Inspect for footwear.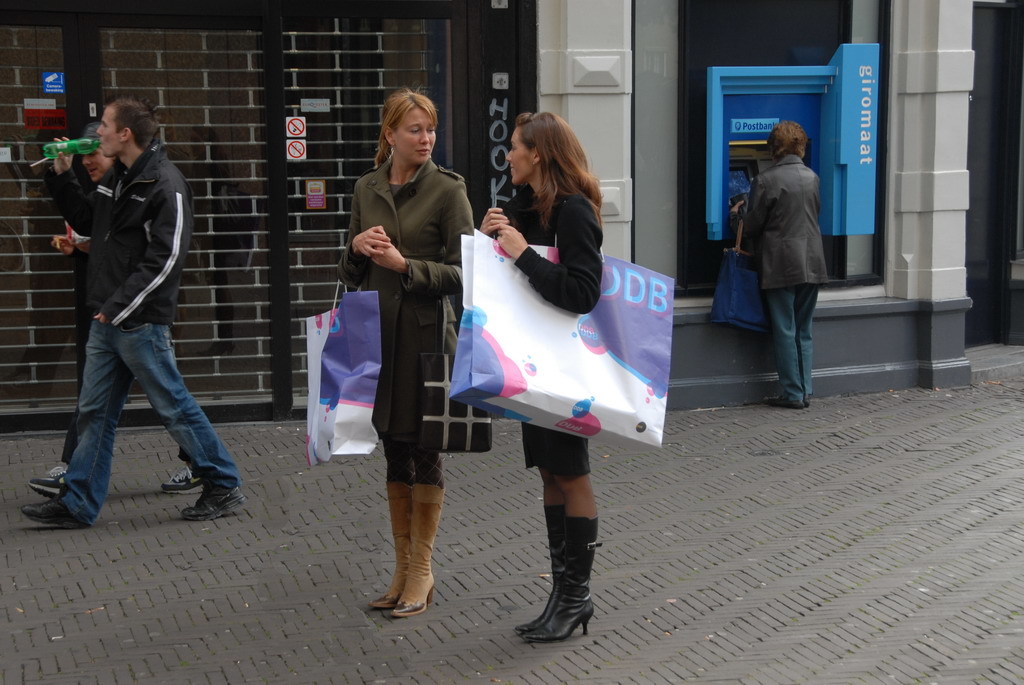
Inspection: l=182, t=490, r=254, b=521.
